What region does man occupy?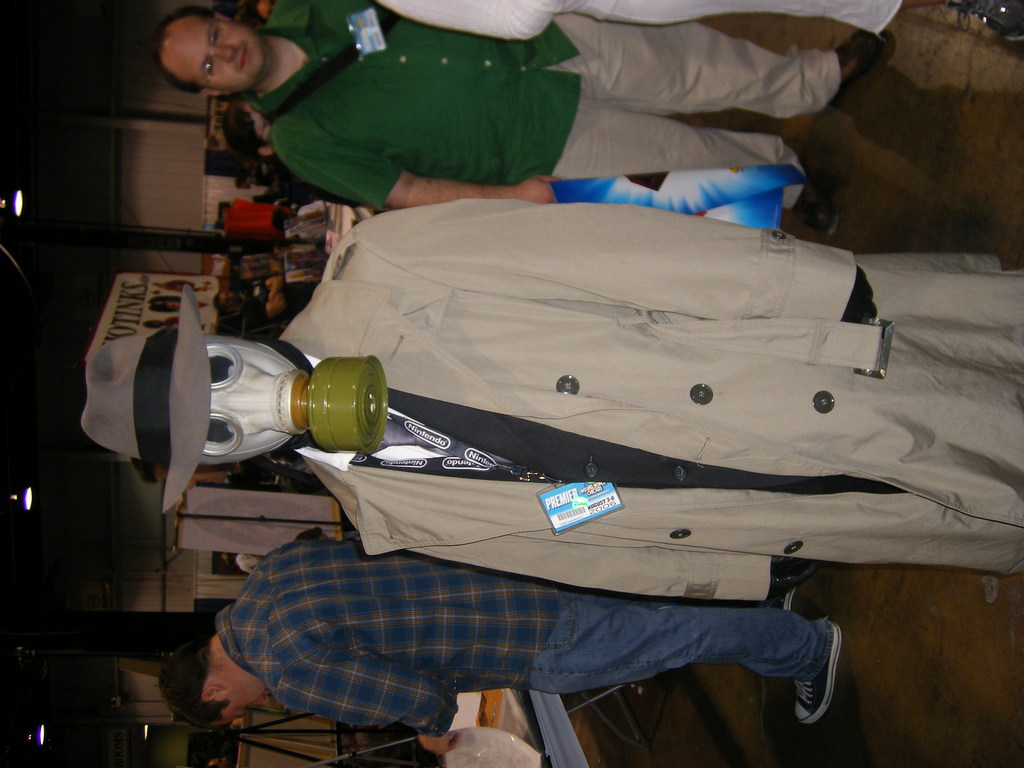
76, 201, 1023, 607.
